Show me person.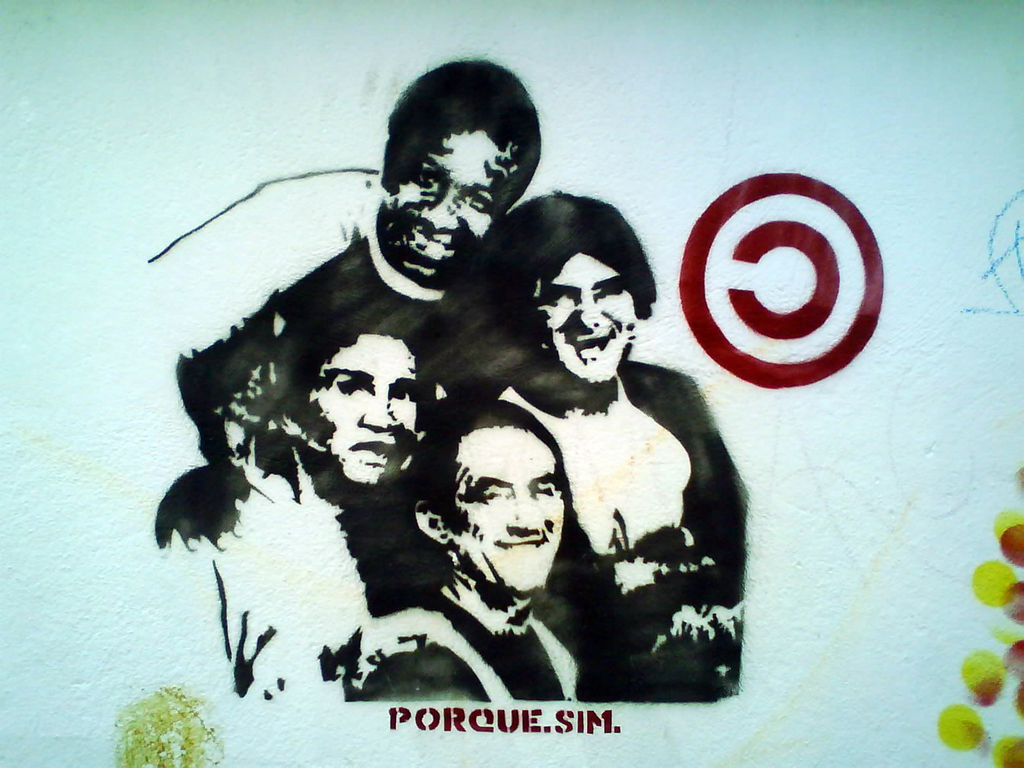
person is here: x1=155, y1=58, x2=541, y2=561.
